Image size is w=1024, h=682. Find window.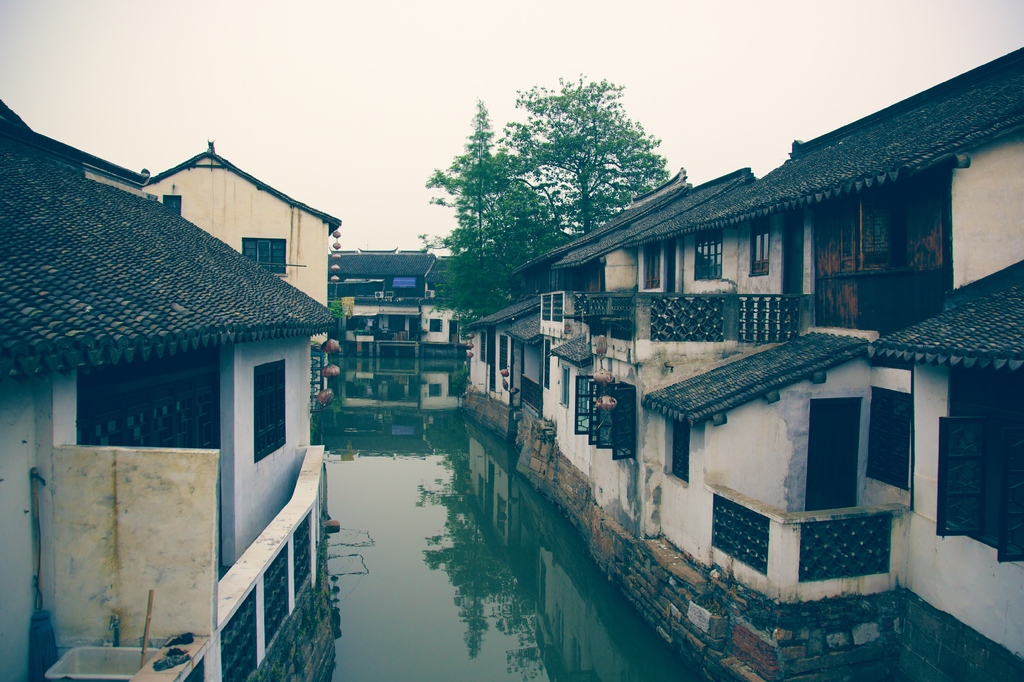
(561,361,572,410).
